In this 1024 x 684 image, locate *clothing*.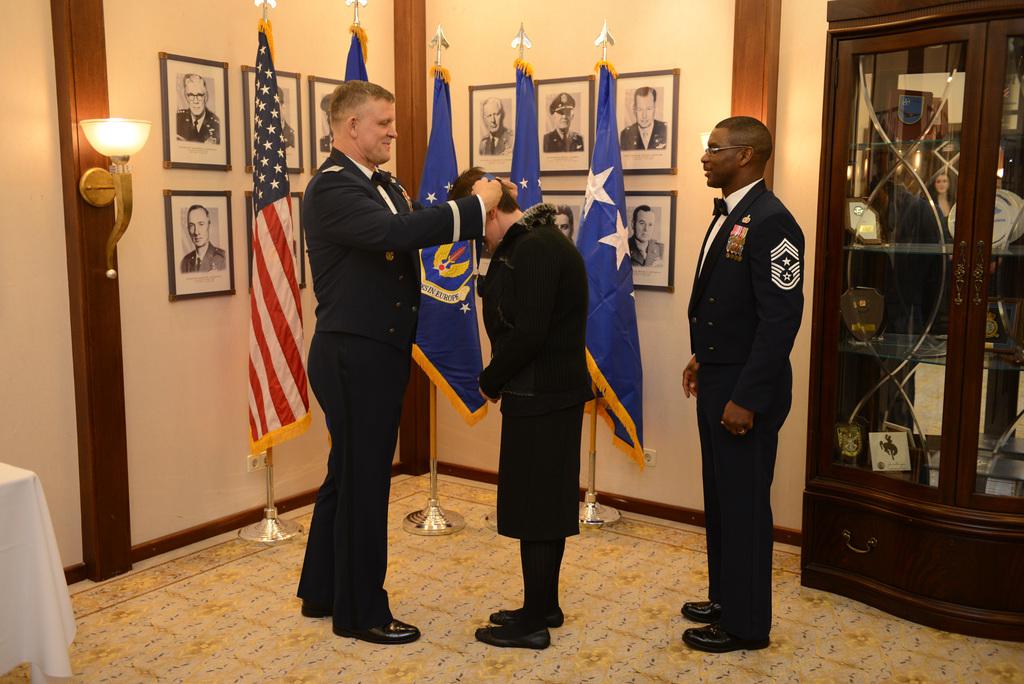
Bounding box: region(688, 121, 813, 602).
